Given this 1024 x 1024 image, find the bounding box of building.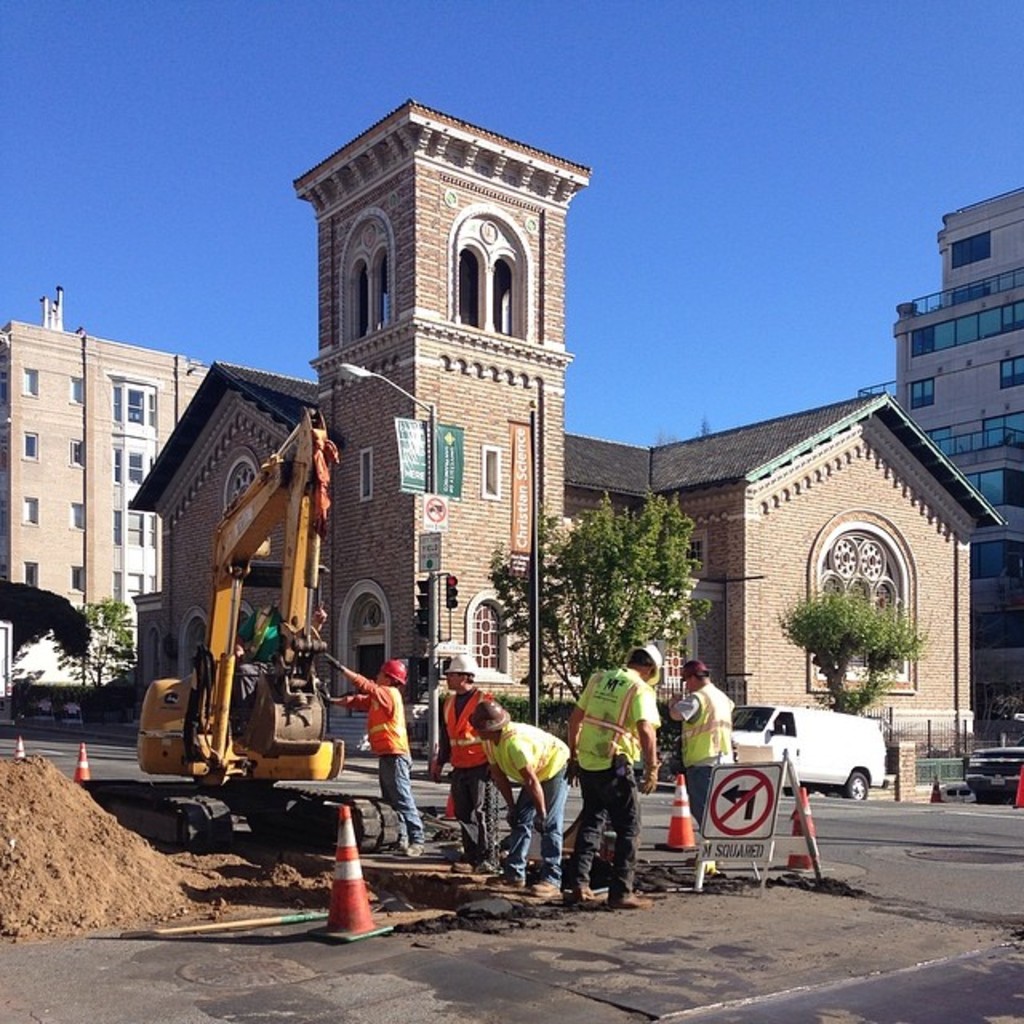
bbox=[891, 182, 1022, 730].
